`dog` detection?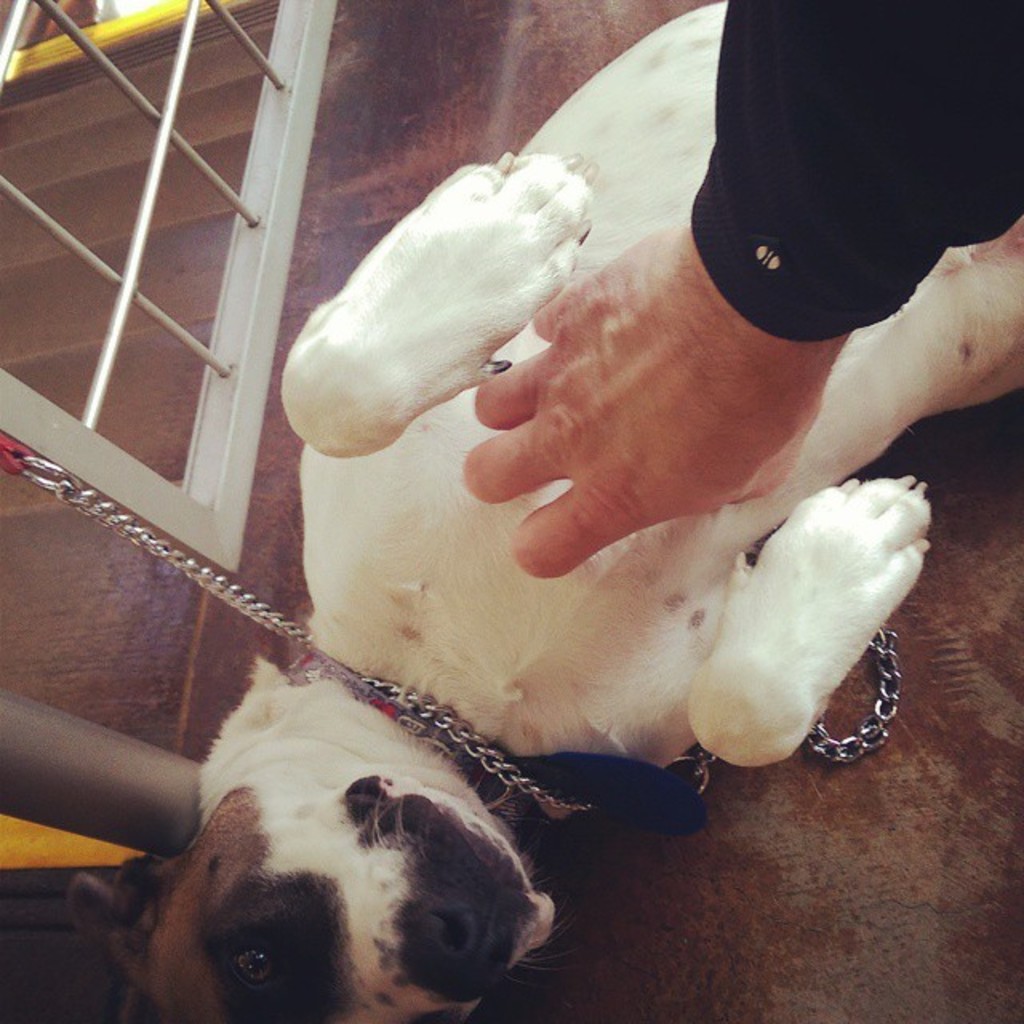
<box>69,0,1022,1022</box>
